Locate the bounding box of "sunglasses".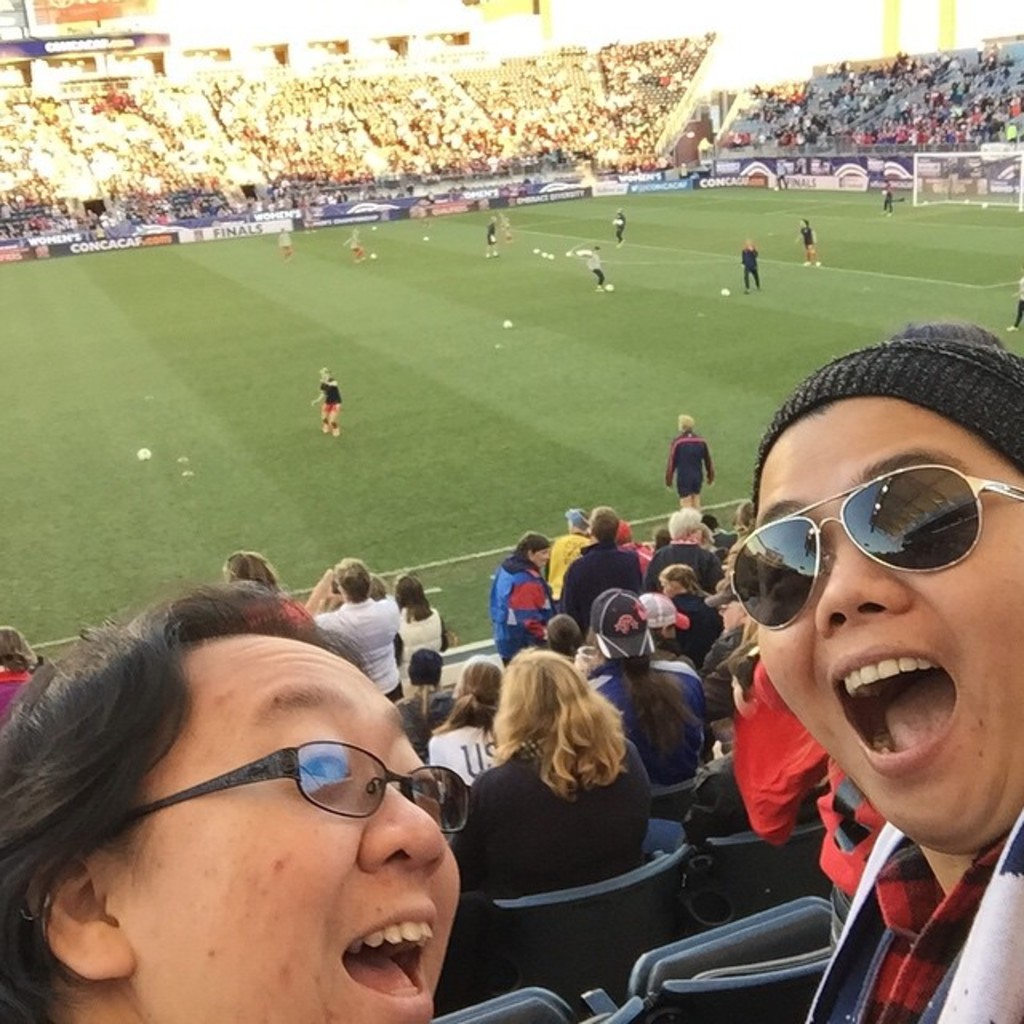
Bounding box: (left=725, top=467, right=1022, bottom=629).
